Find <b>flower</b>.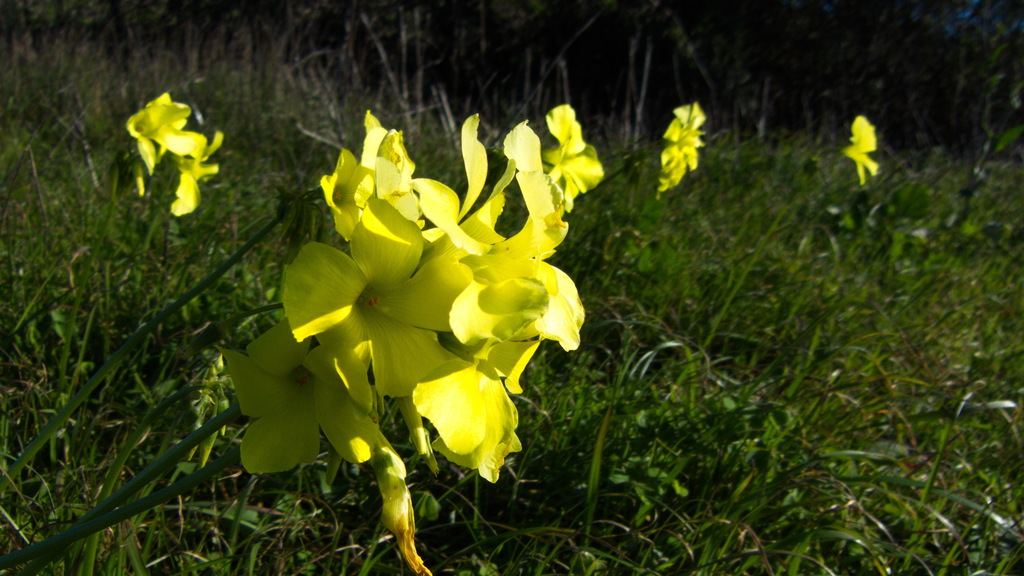
(x1=124, y1=90, x2=225, y2=215).
